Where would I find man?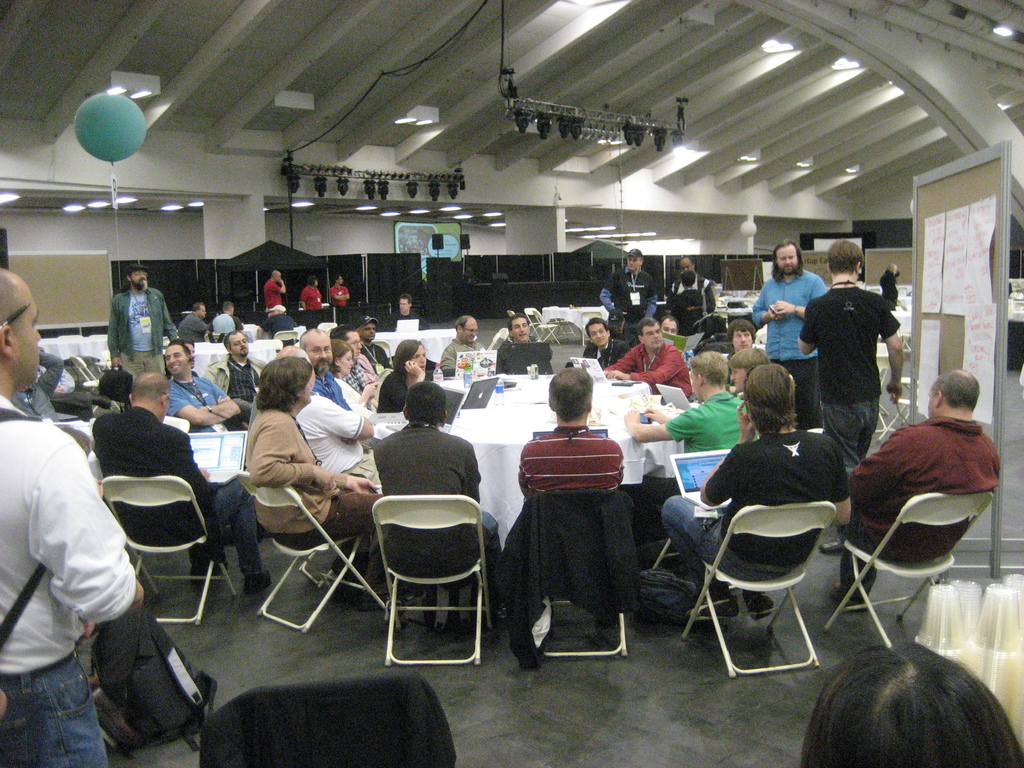
At BBox(367, 377, 506, 623).
